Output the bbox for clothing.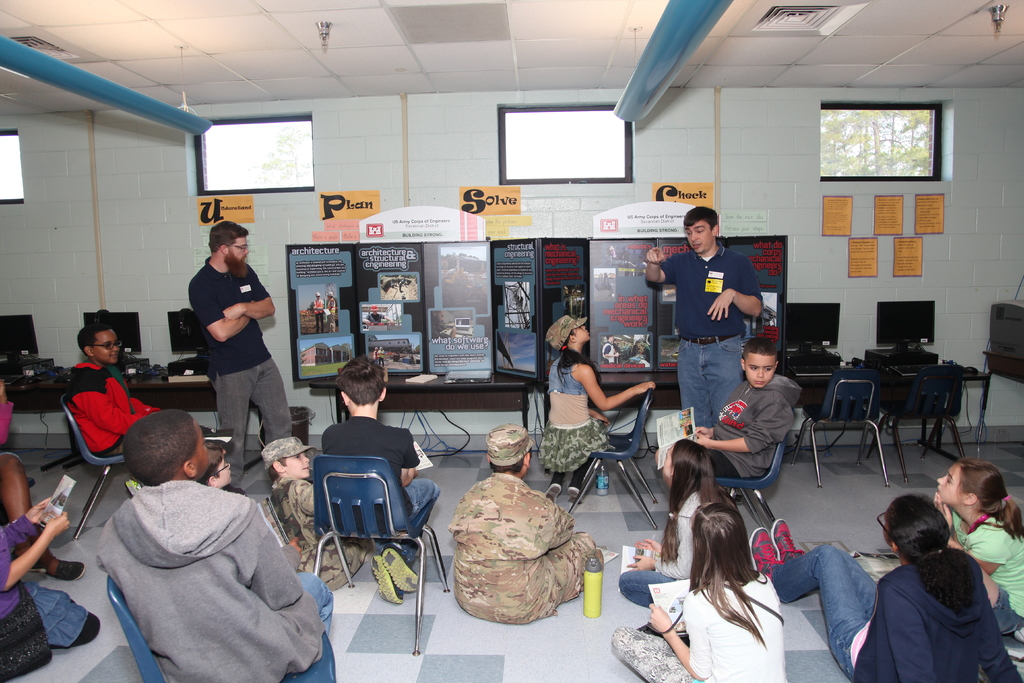
rect(58, 354, 163, 464).
